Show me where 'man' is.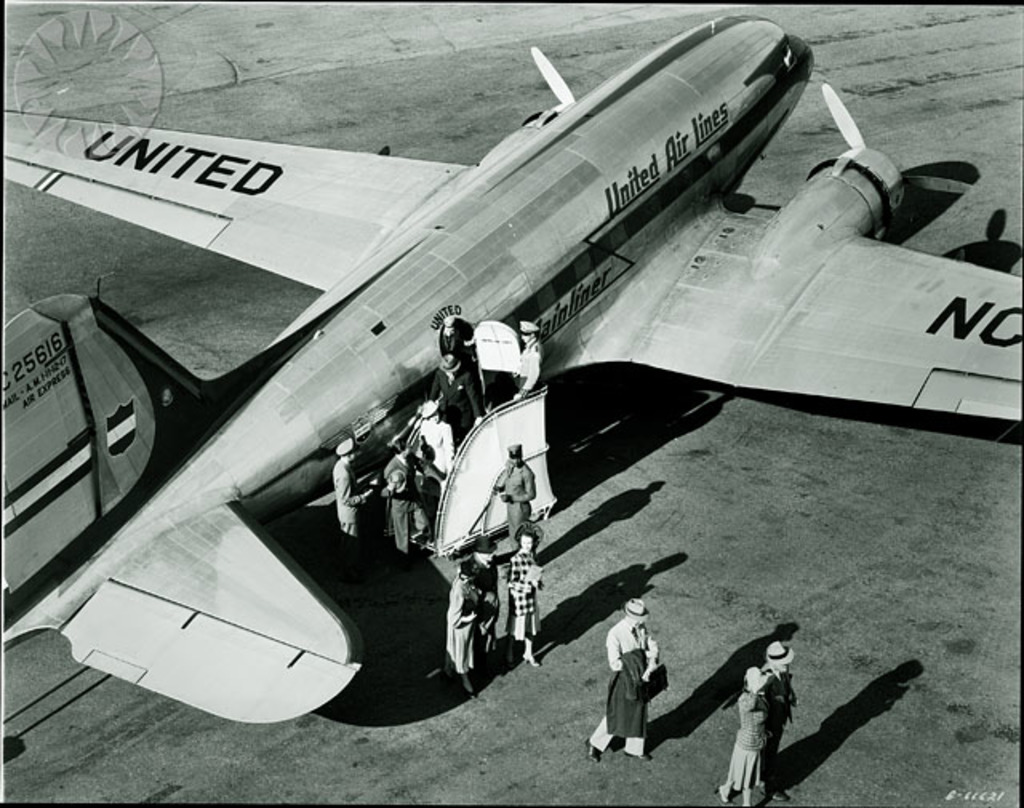
'man' is at crop(472, 534, 496, 648).
